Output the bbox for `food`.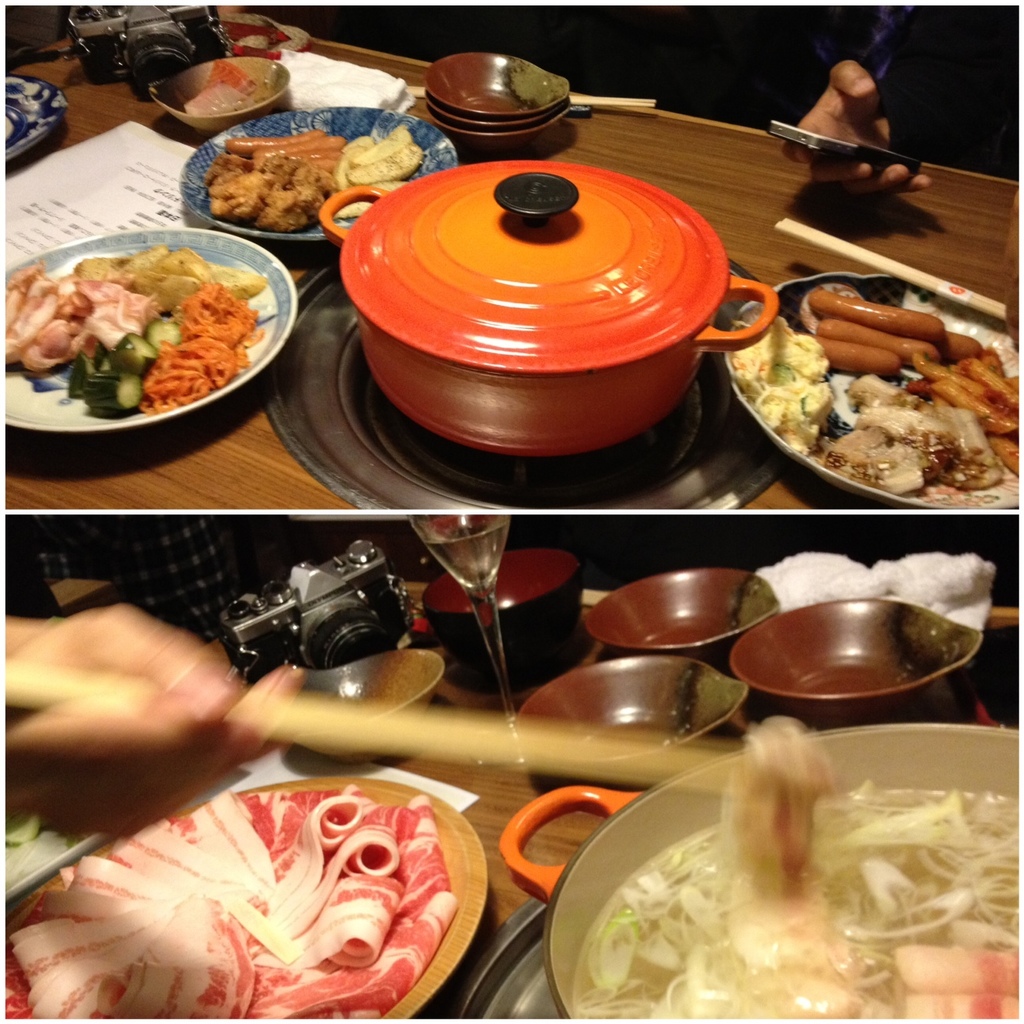
box(183, 81, 242, 115).
